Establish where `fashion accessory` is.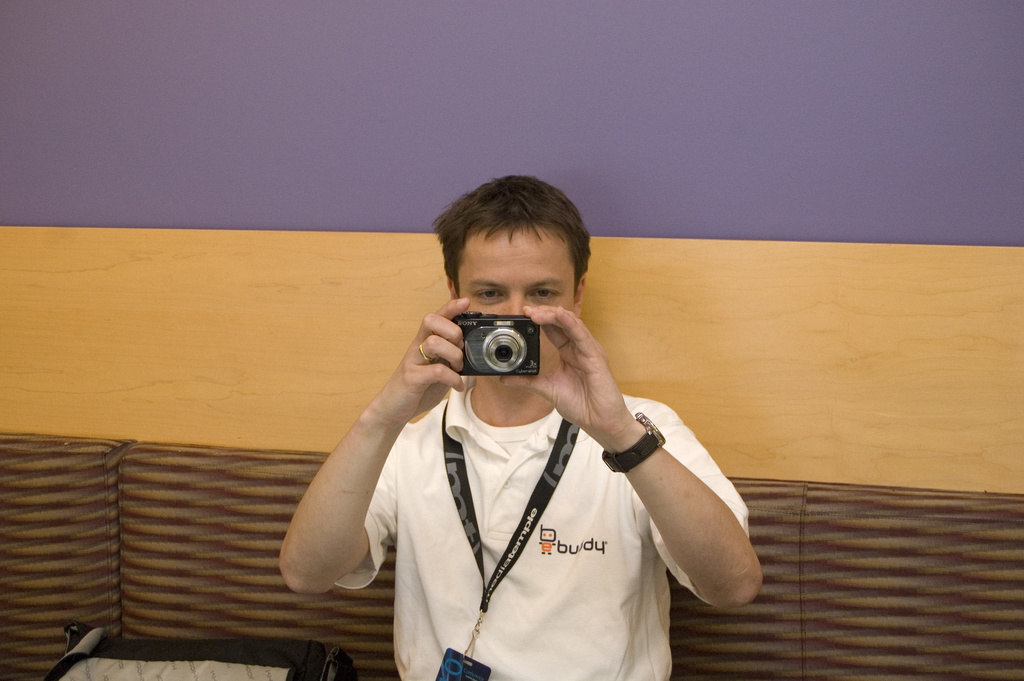
Established at [435, 399, 579, 680].
